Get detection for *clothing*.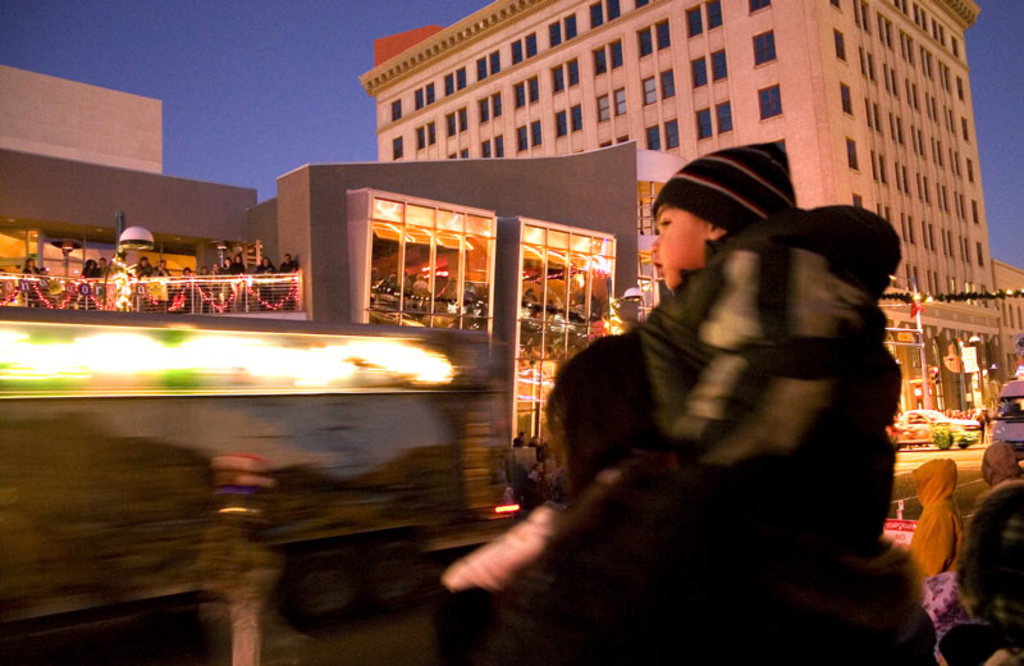
Detection: x1=229 y1=260 x2=247 y2=279.
